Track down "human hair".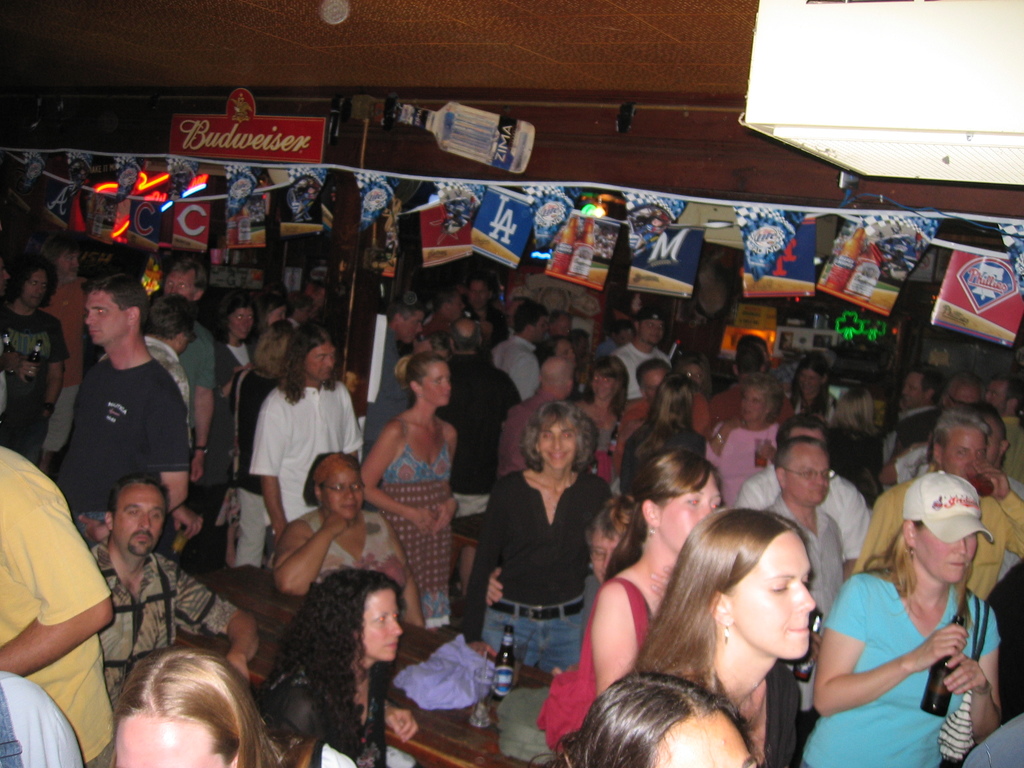
Tracked to region(609, 317, 635, 342).
